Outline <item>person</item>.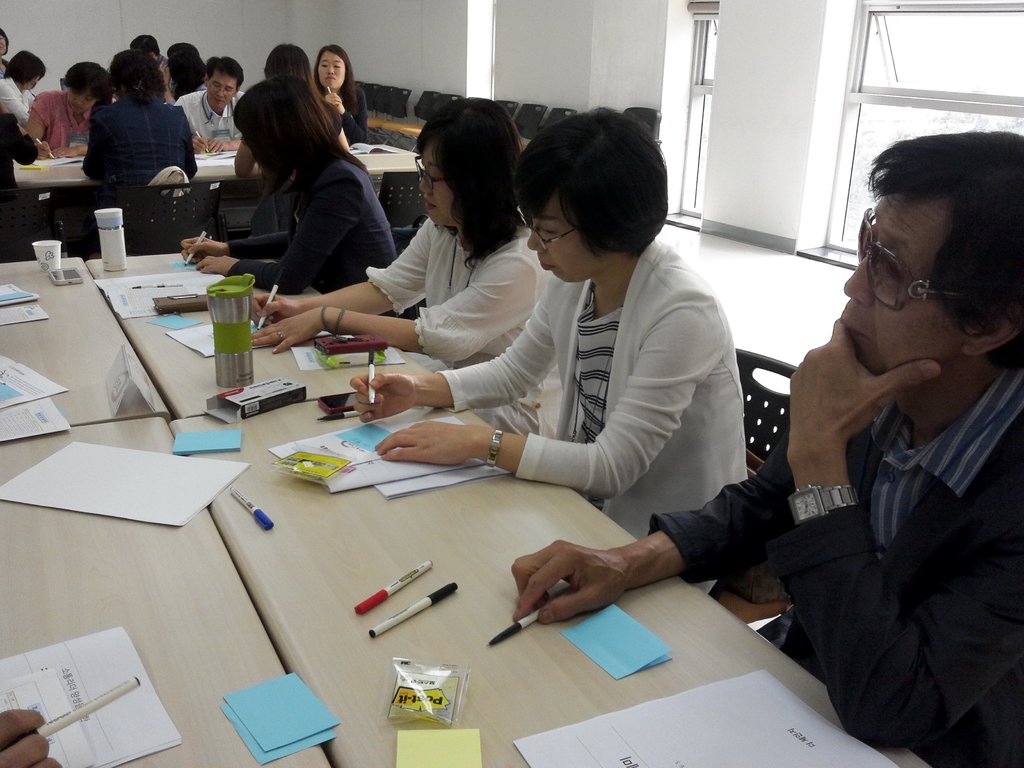
Outline: locate(0, 50, 44, 124).
